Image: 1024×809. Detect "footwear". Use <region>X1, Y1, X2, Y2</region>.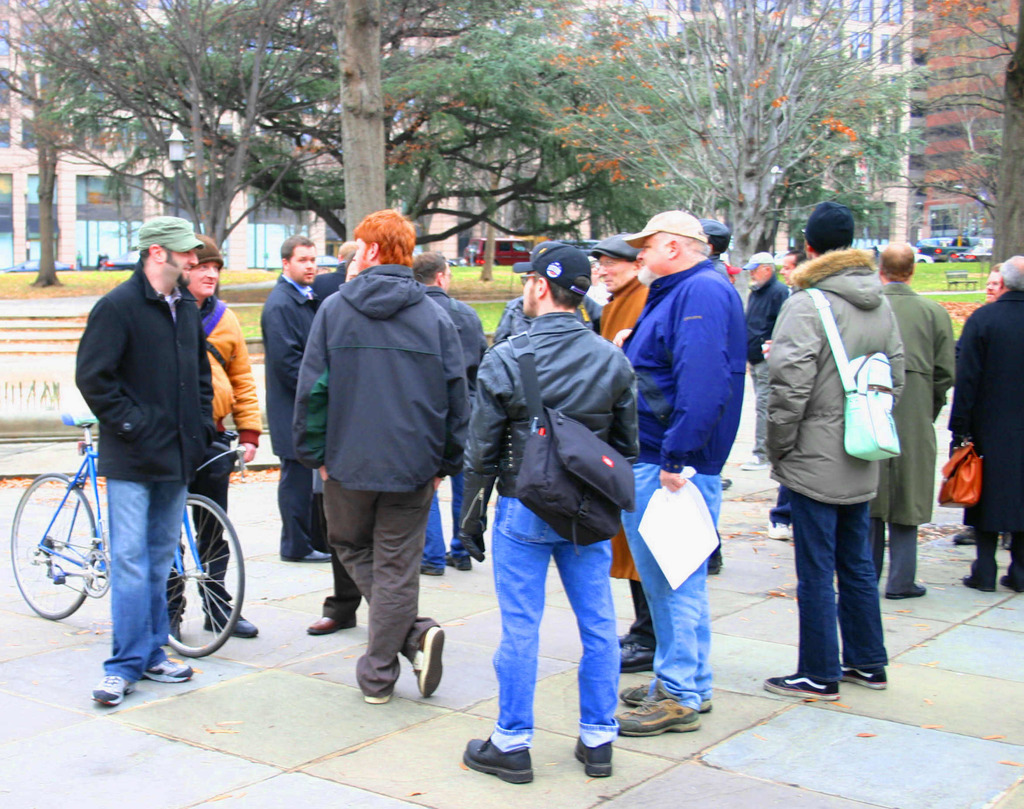
<region>362, 693, 394, 704</region>.
